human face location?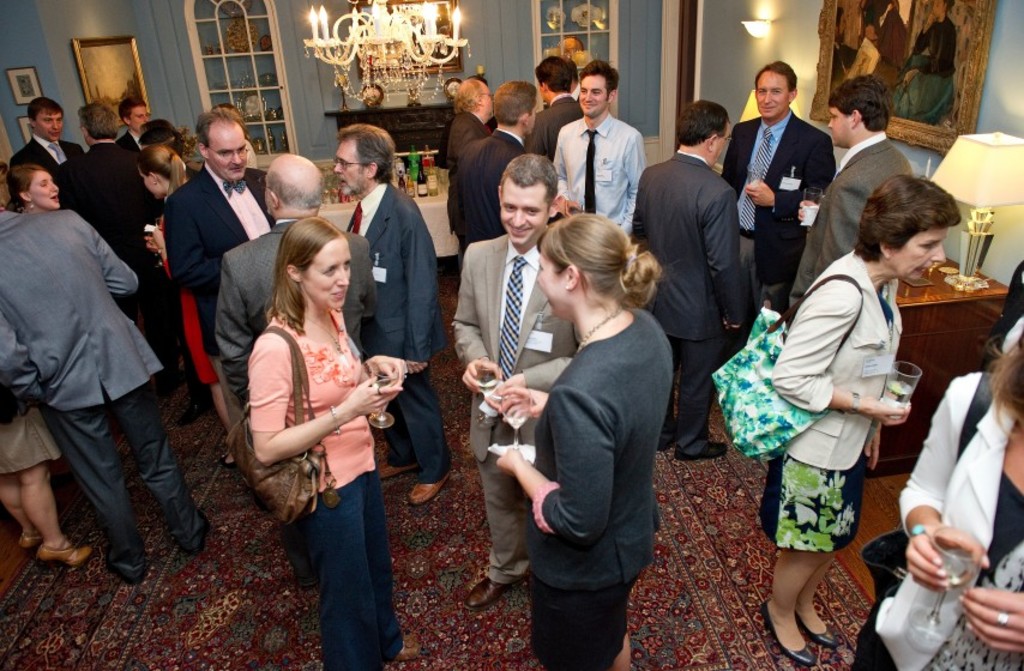
BBox(753, 69, 790, 120)
